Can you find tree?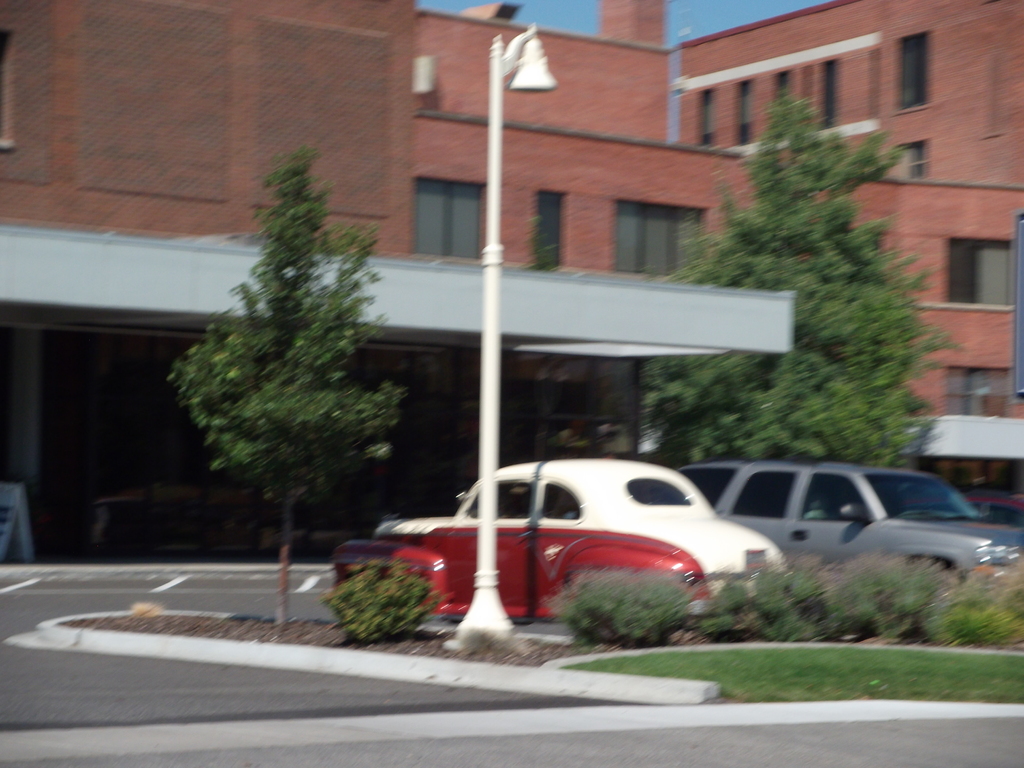
Yes, bounding box: region(169, 142, 412, 642).
